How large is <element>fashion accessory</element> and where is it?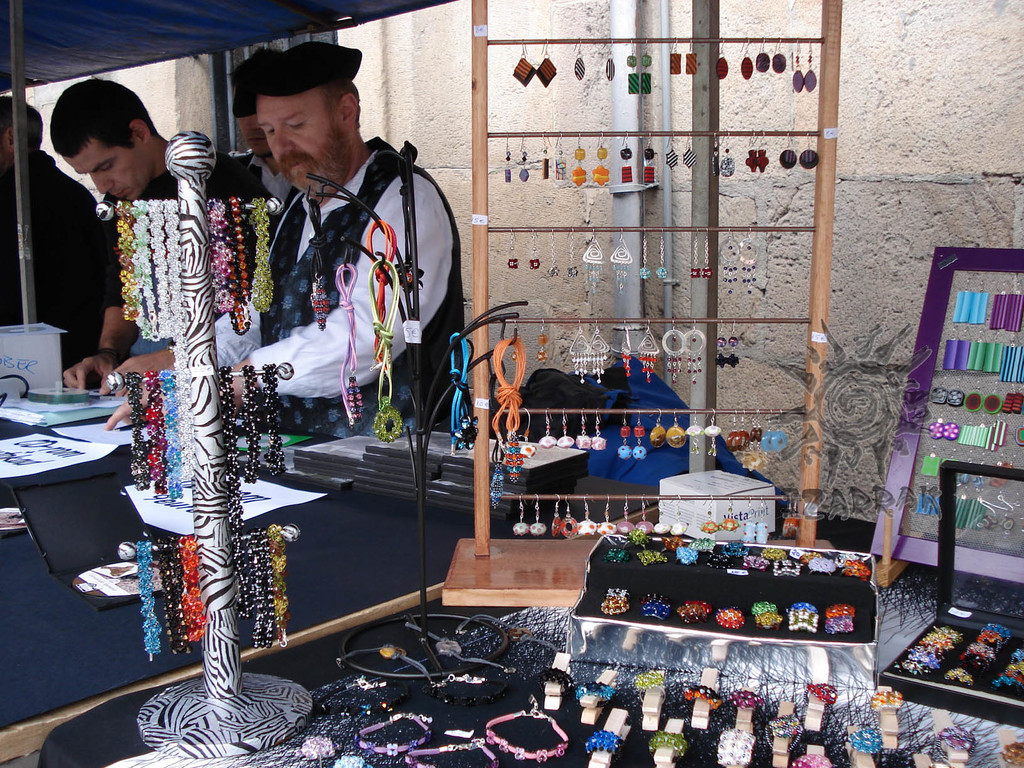
Bounding box: bbox=(591, 408, 608, 454).
